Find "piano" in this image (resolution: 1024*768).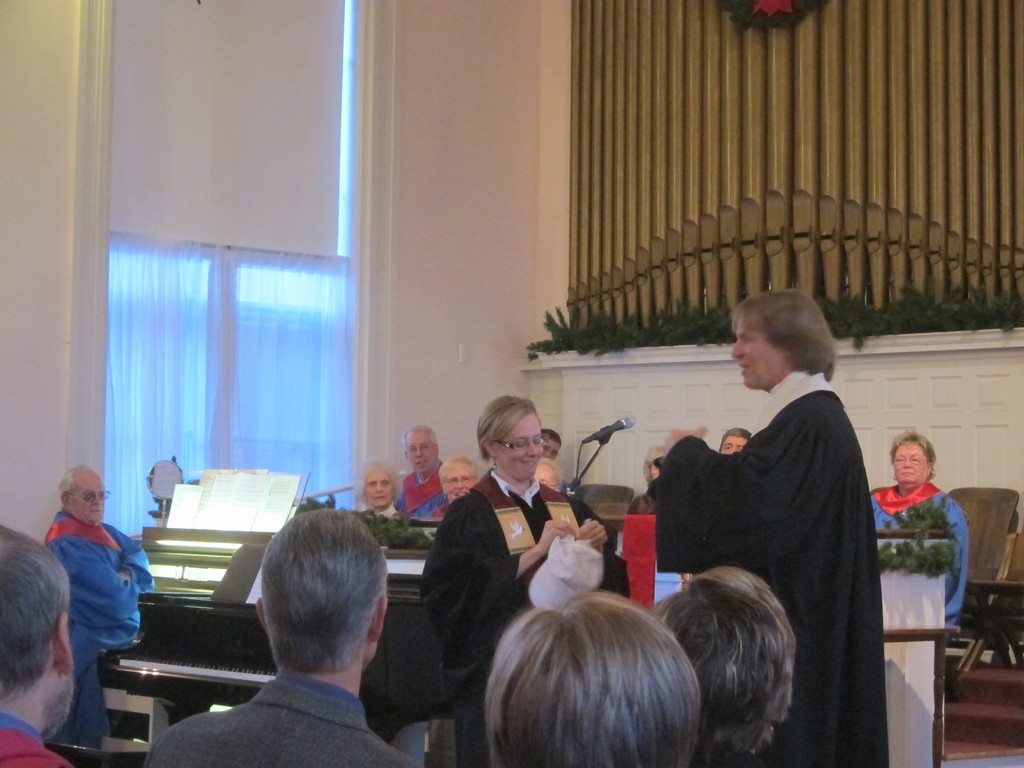
BBox(111, 593, 426, 767).
